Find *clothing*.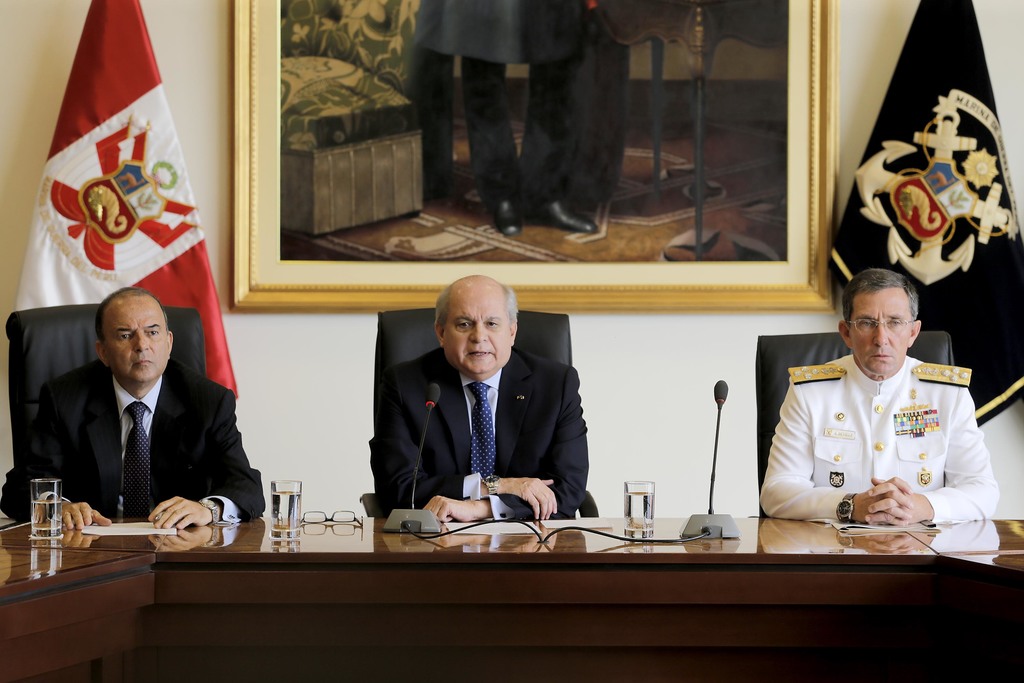
pyautogui.locateOnScreen(3, 345, 272, 525).
